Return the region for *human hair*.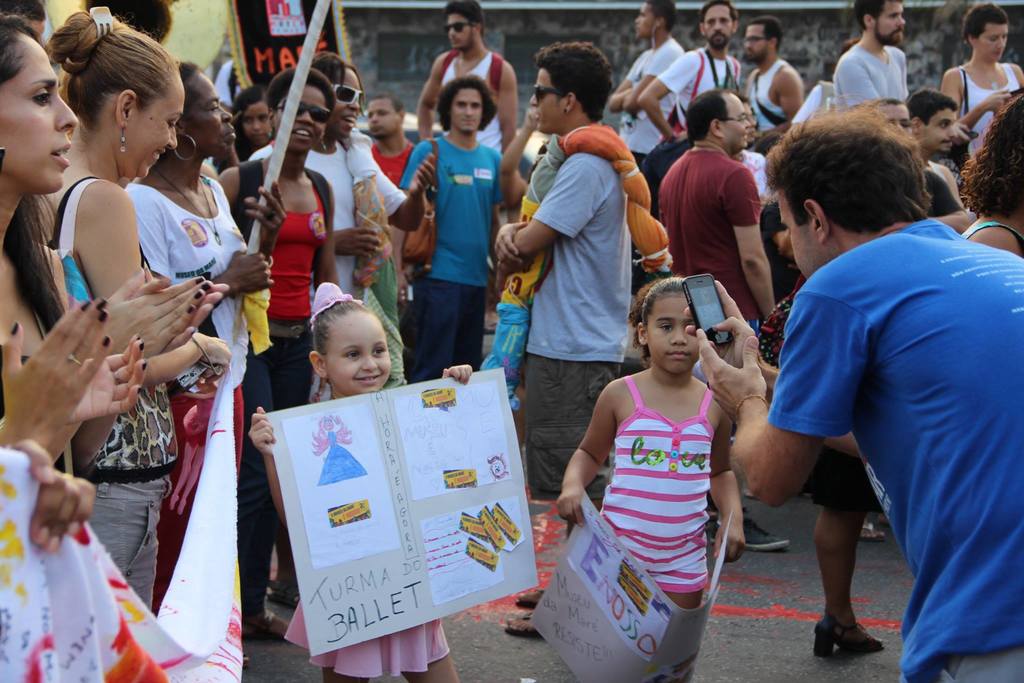
370, 99, 405, 117.
